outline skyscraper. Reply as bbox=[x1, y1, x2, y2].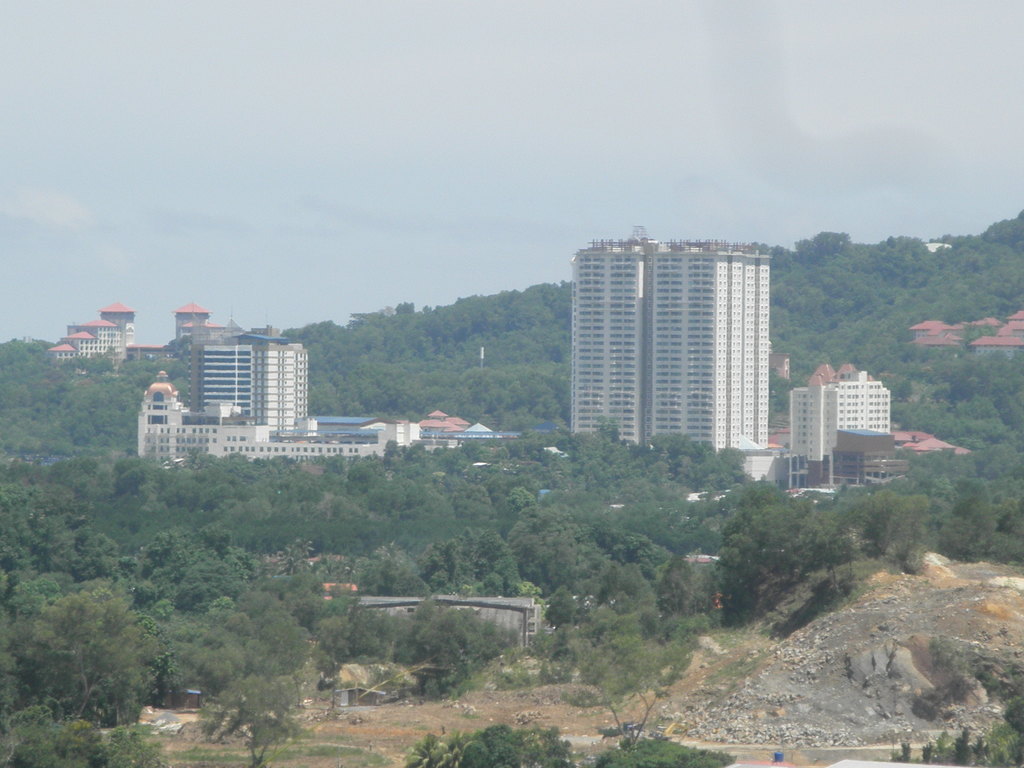
bbox=[648, 252, 770, 457].
